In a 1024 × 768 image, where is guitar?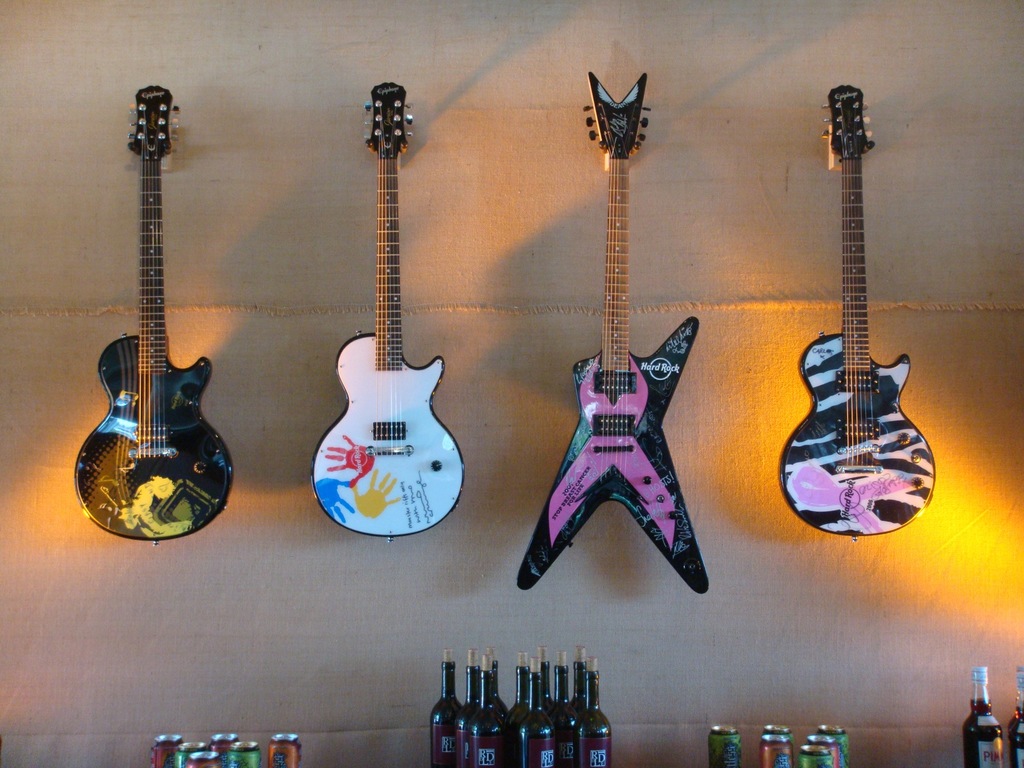
x1=68 y1=79 x2=230 y2=553.
